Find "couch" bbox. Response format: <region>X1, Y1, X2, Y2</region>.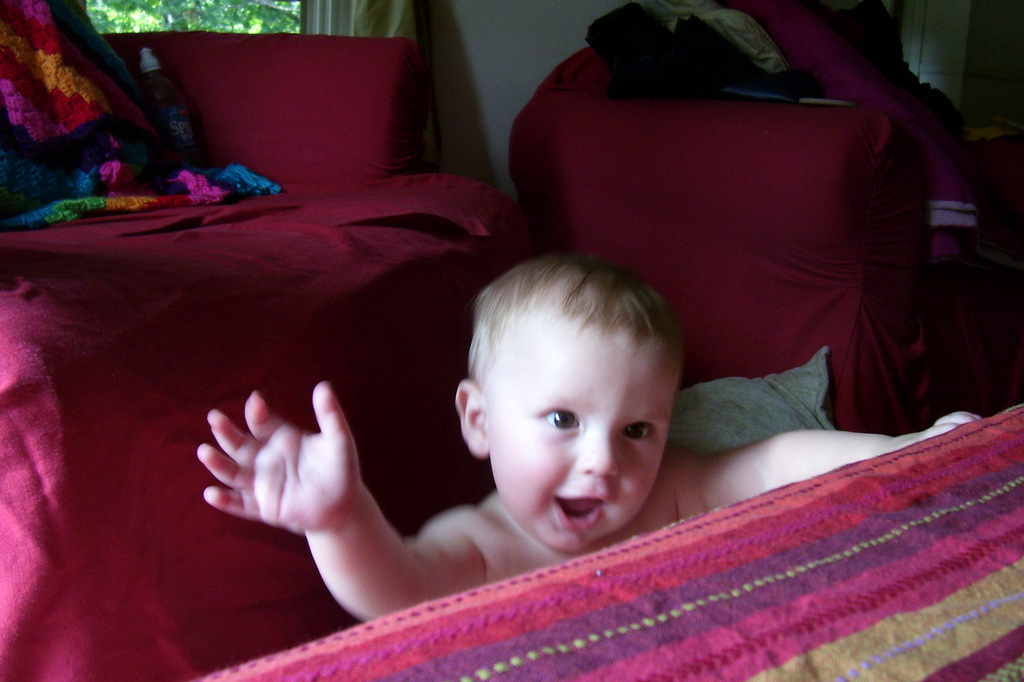
<region>31, 12, 932, 681</region>.
